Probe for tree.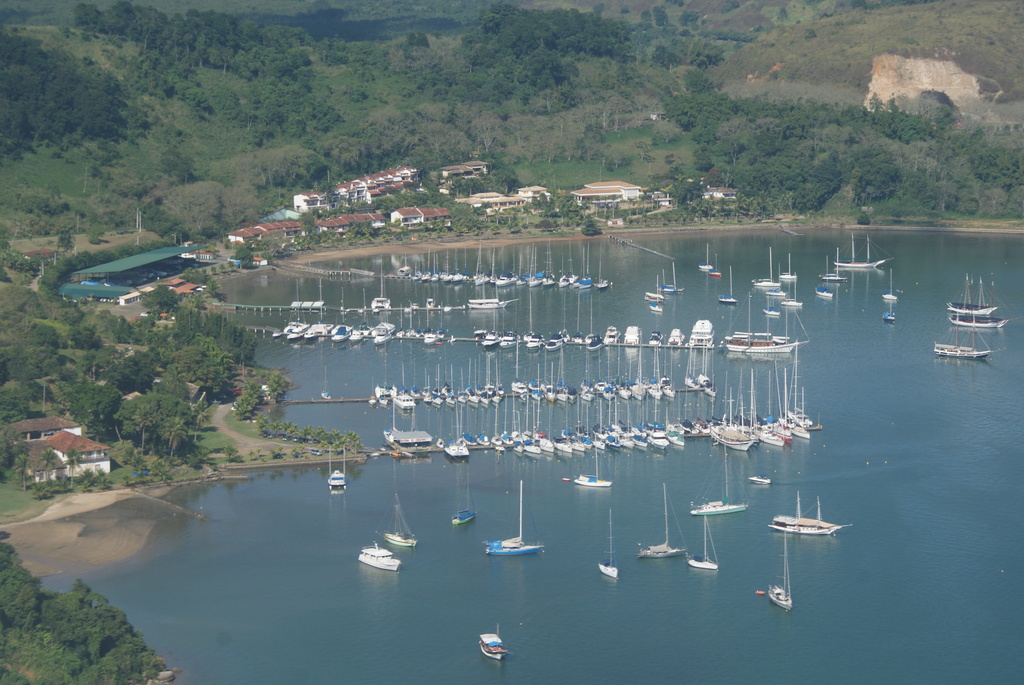
Probe result: x1=581 y1=212 x2=605 y2=233.
